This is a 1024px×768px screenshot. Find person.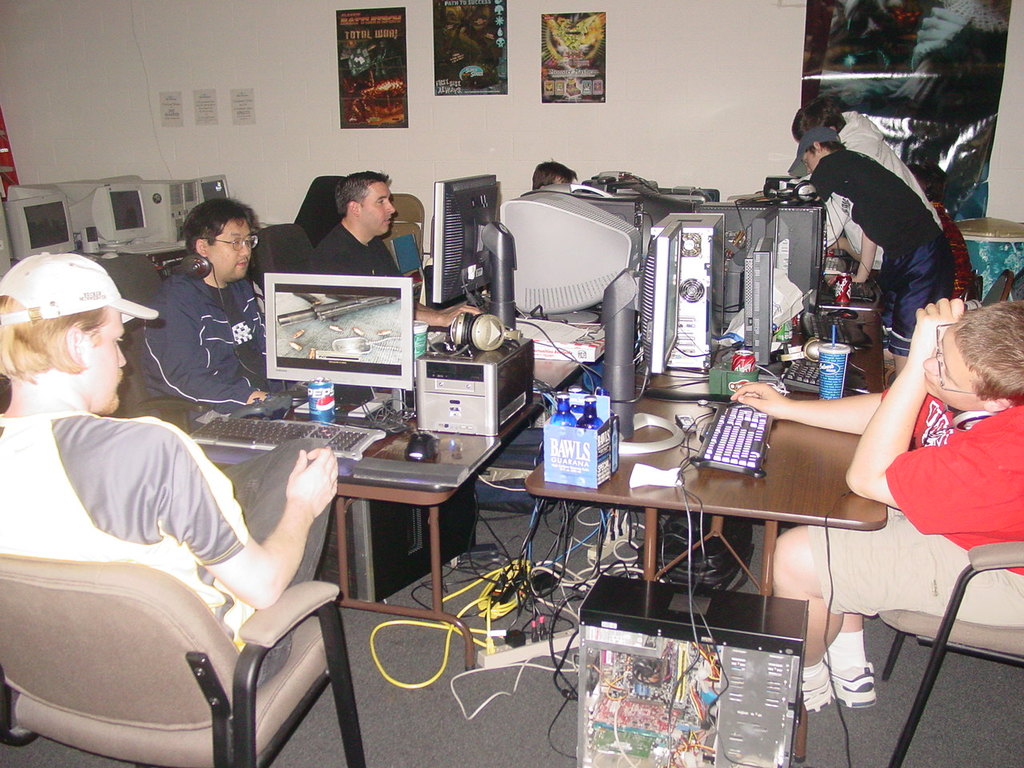
Bounding box: 273:162:416:287.
